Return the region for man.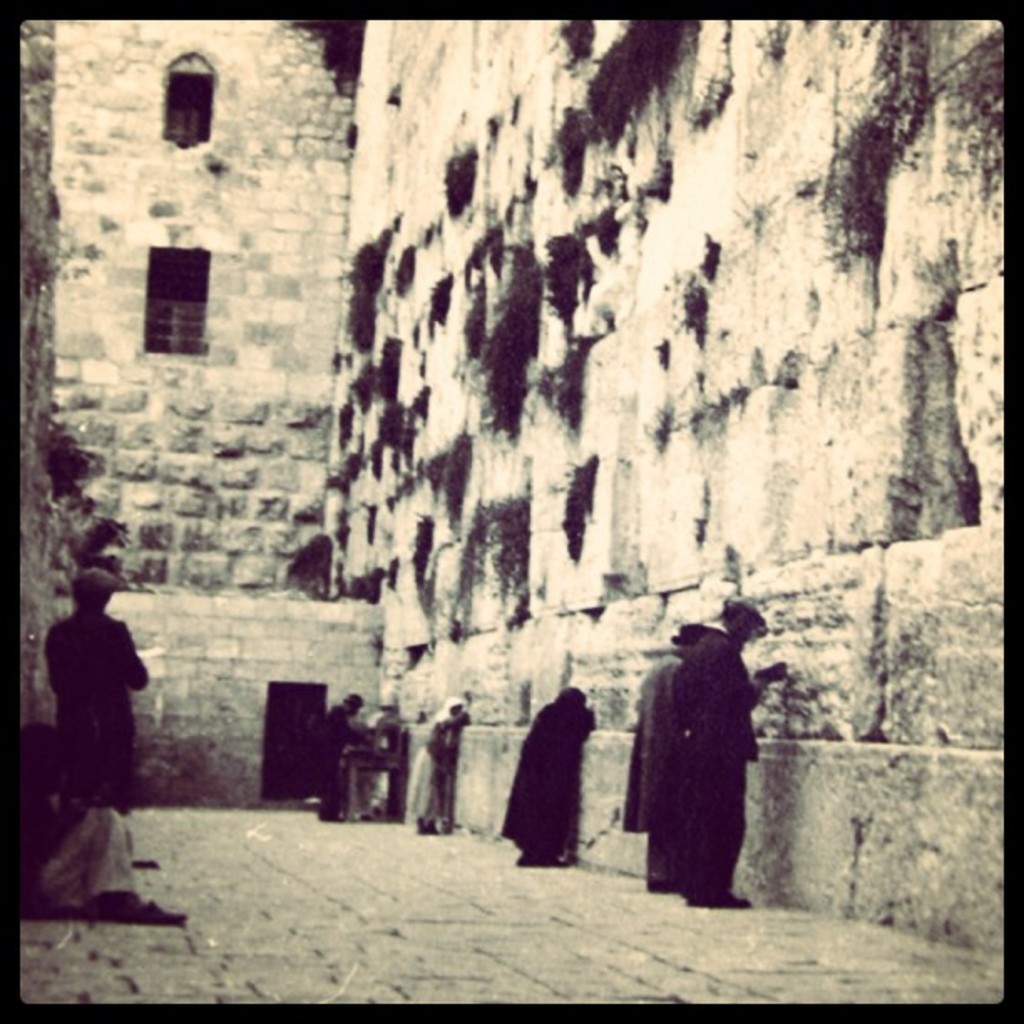
(676, 601, 763, 912).
